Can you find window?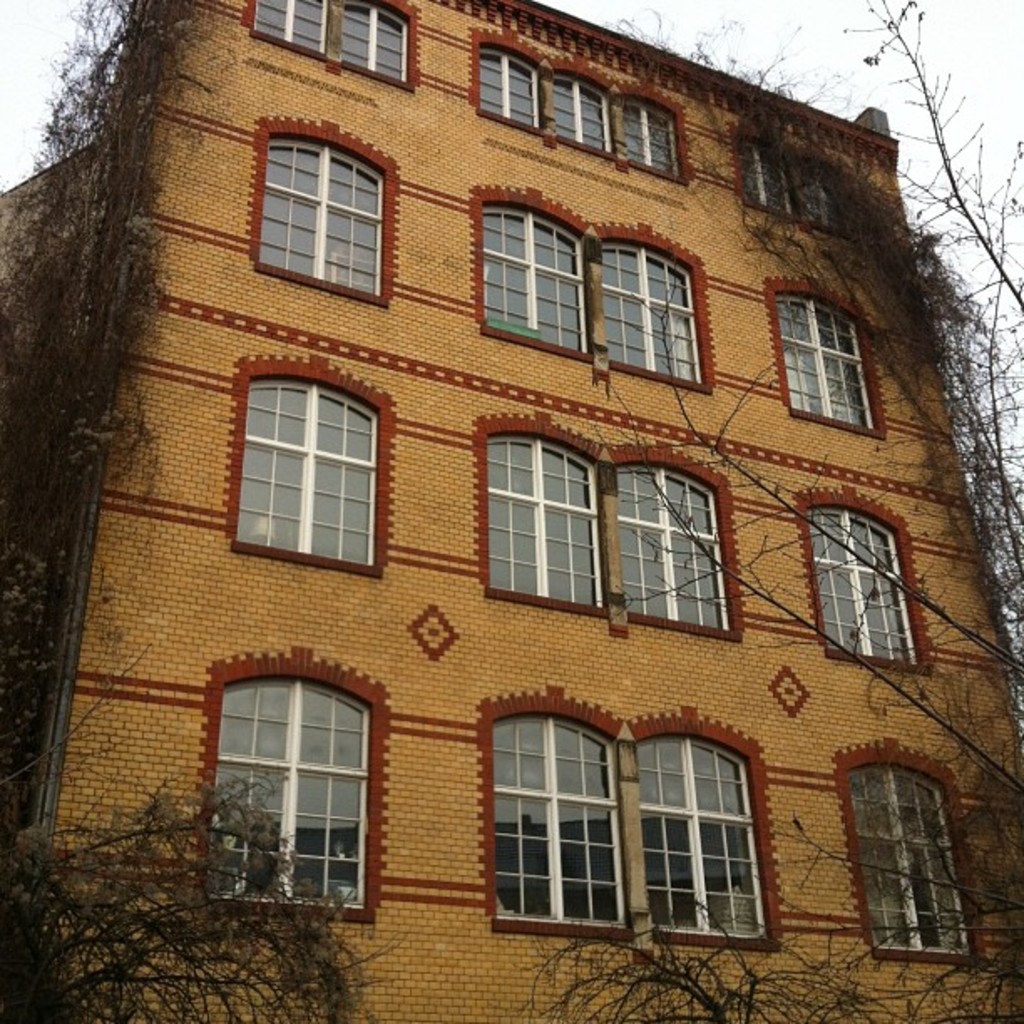
Yes, bounding box: l=244, t=0, r=415, b=90.
